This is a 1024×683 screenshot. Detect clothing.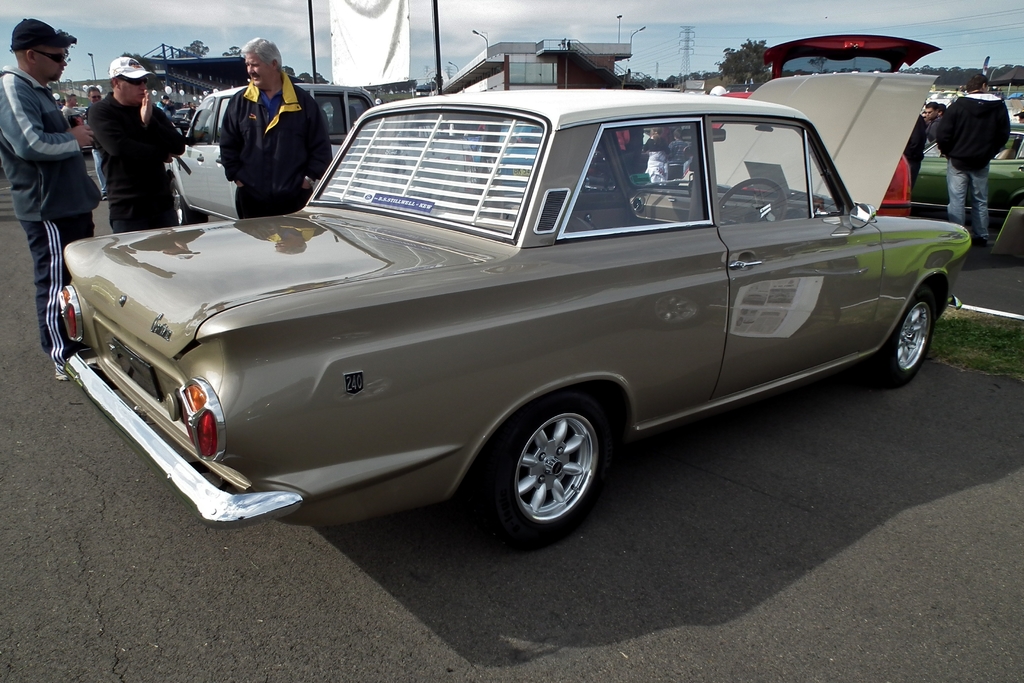
(left=0, top=62, right=99, bottom=372).
